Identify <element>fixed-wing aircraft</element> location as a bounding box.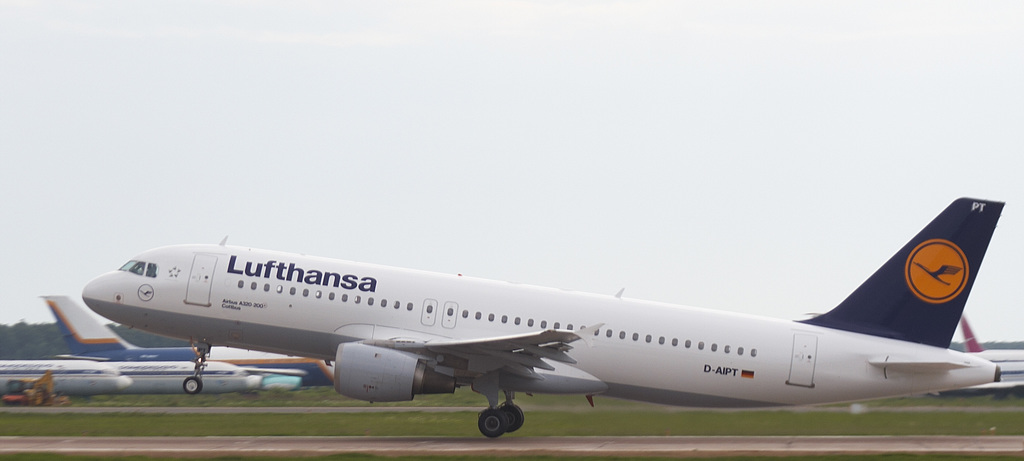
(x1=34, y1=289, x2=337, y2=364).
